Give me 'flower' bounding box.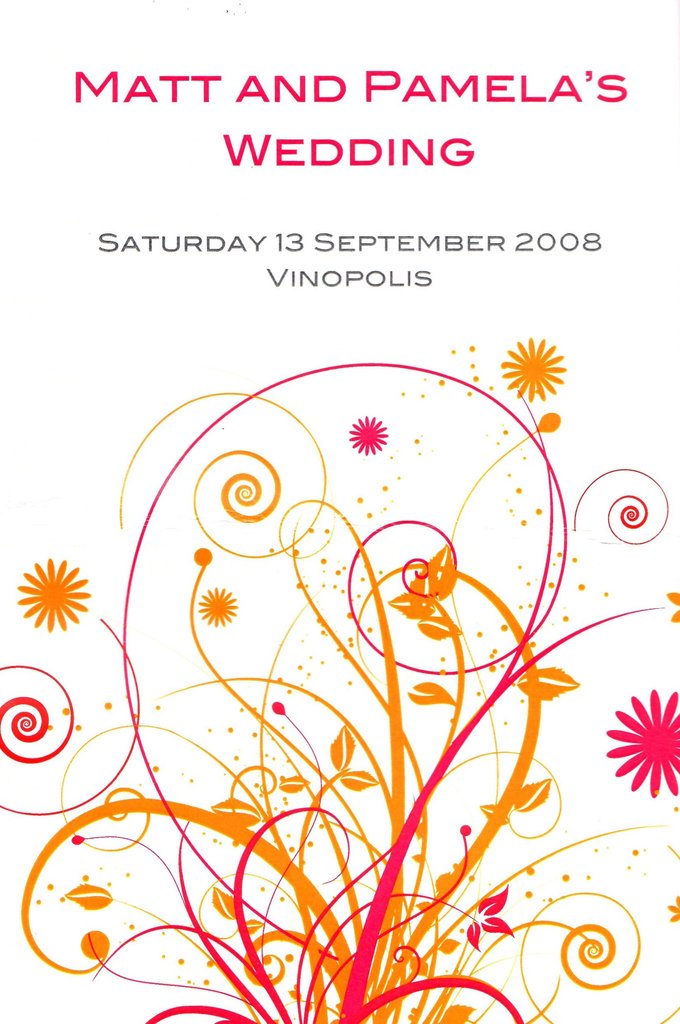
box=[603, 684, 679, 792].
